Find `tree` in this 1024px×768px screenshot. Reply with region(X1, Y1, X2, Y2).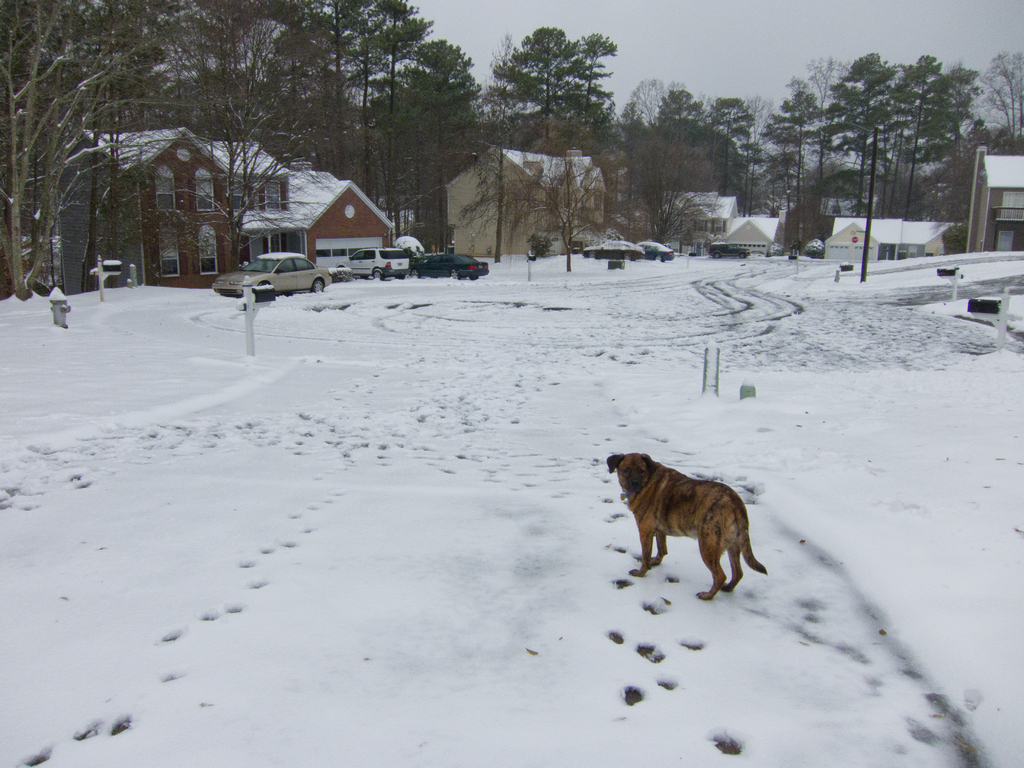
region(469, 135, 525, 259).
